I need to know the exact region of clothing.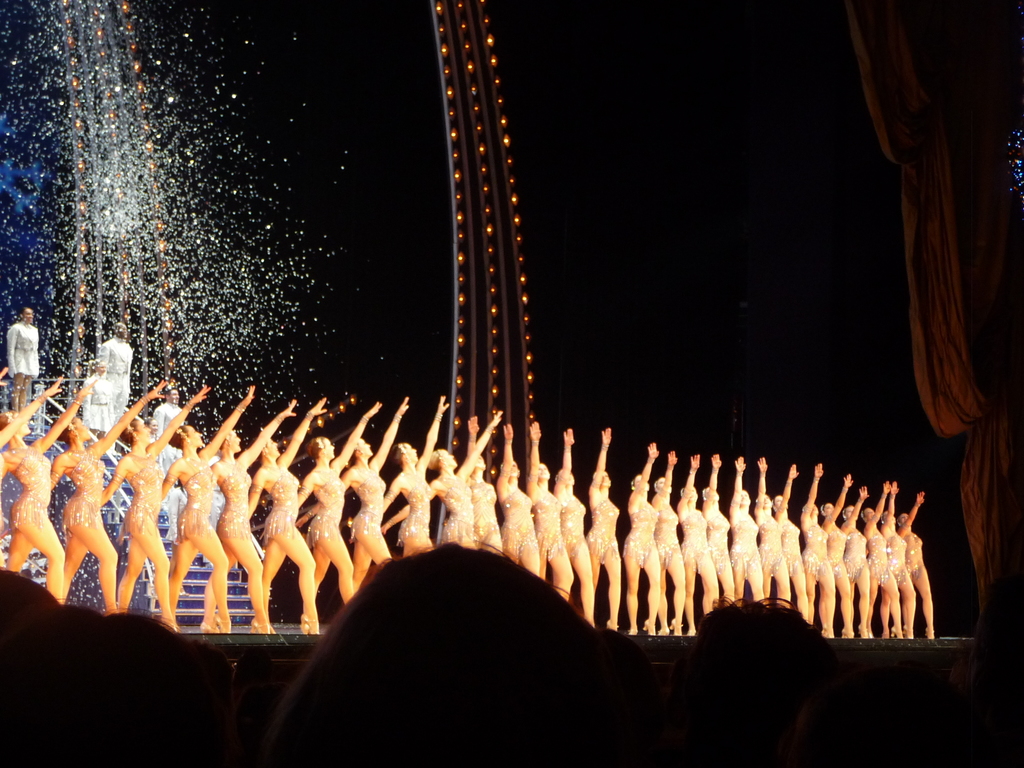
Region: l=756, t=524, r=781, b=574.
